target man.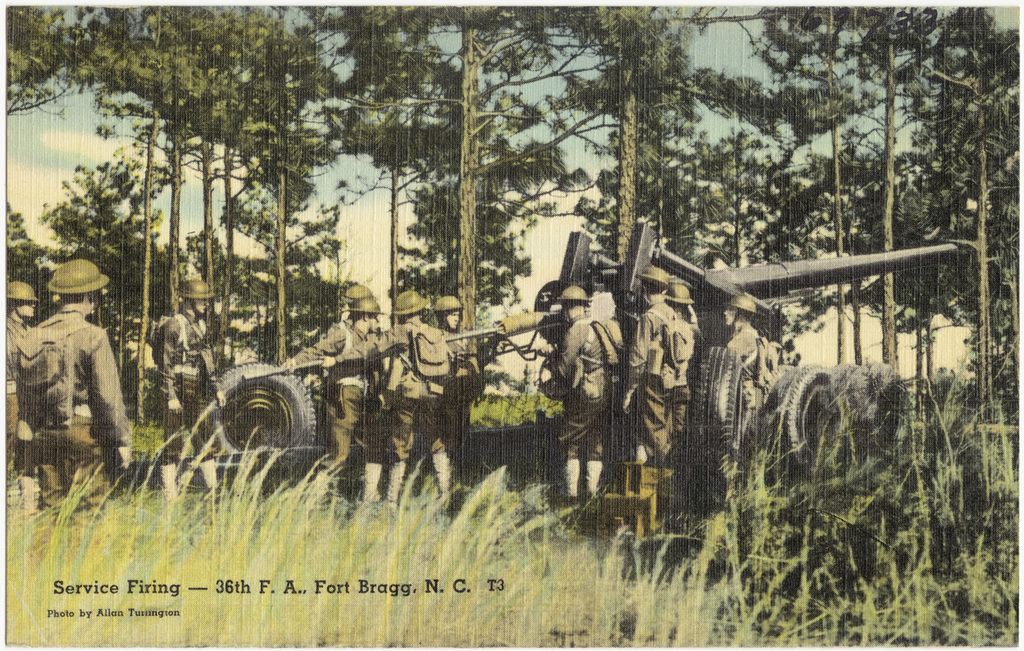
Target region: (25,264,130,508).
